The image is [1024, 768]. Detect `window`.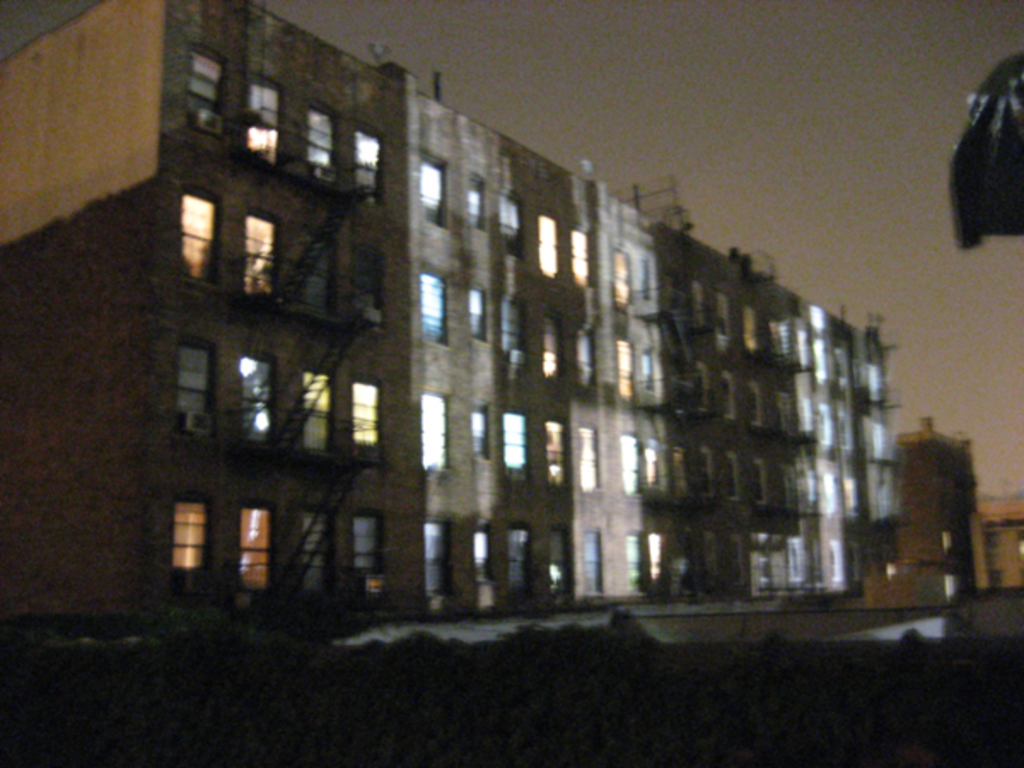
Detection: 719:294:729:340.
